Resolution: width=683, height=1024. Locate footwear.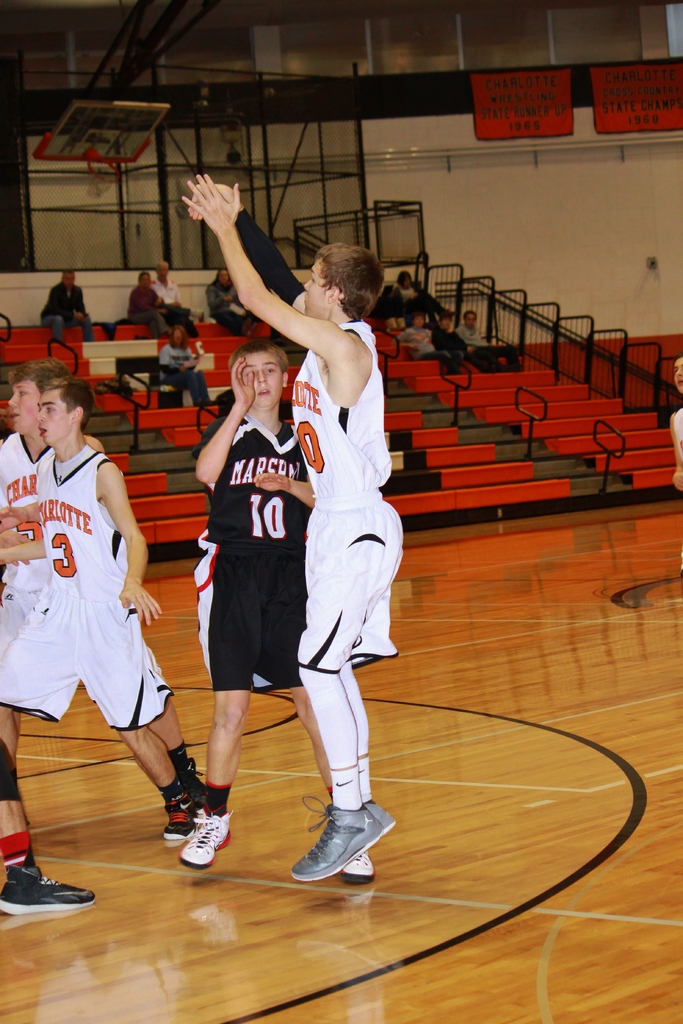
{"x1": 344, "y1": 846, "x2": 370, "y2": 877}.
